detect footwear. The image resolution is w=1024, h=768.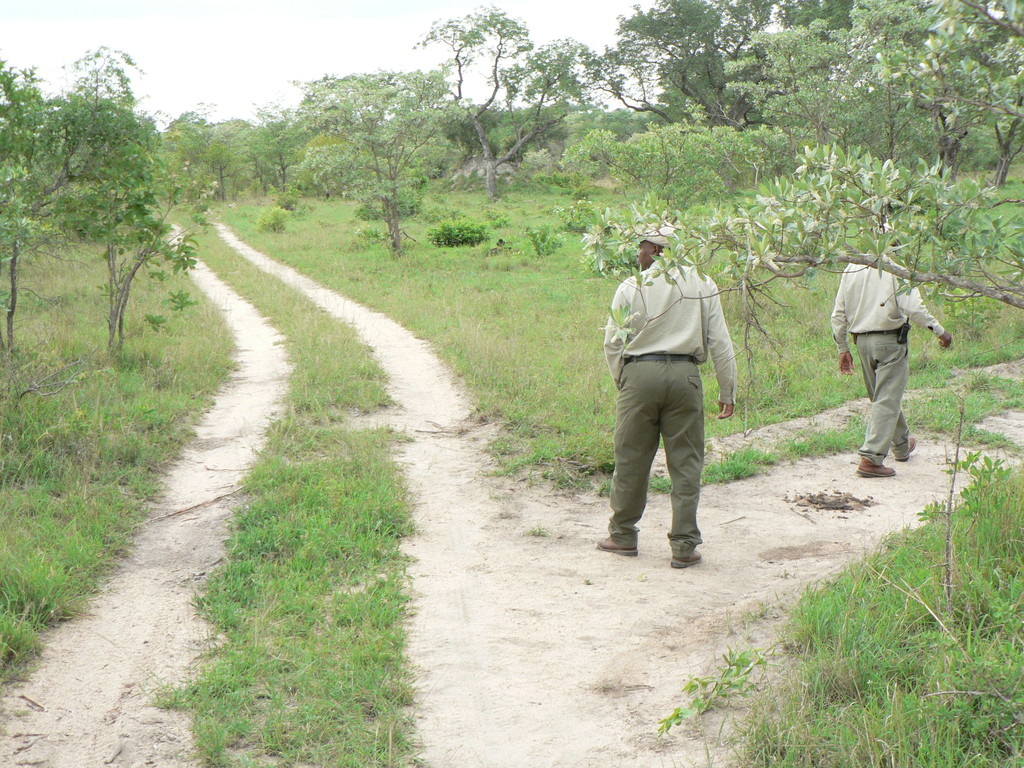
<region>897, 434, 916, 463</region>.
